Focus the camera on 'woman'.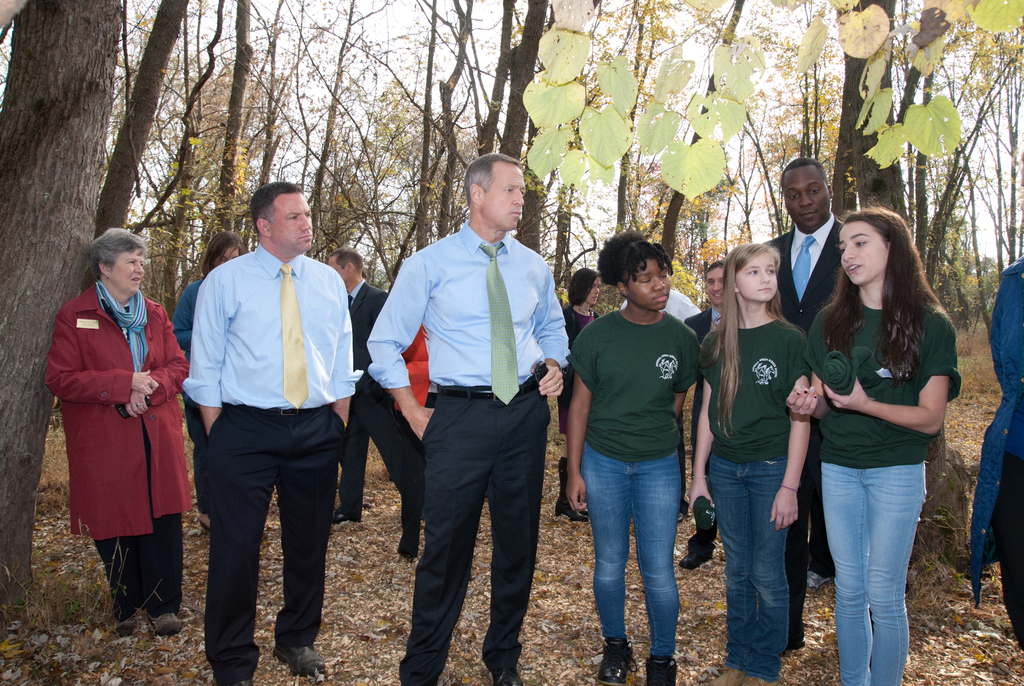
Focus region: <region>790, 213, 966, 673</region>.
